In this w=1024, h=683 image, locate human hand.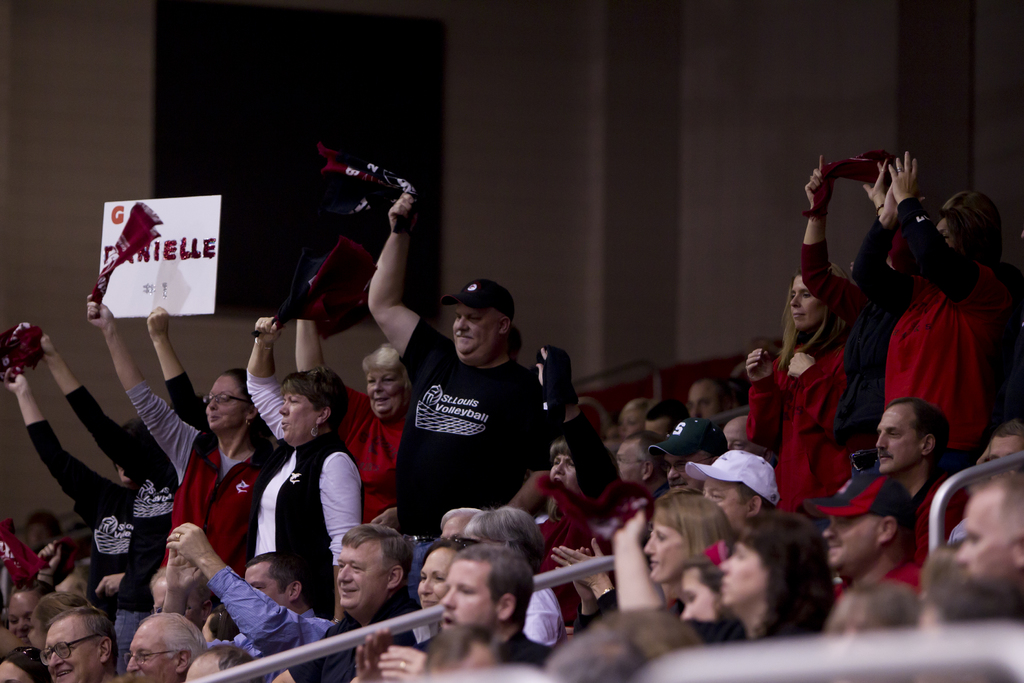
Bounding box: (x1=531, y1=343, x2=549, y2=388).
